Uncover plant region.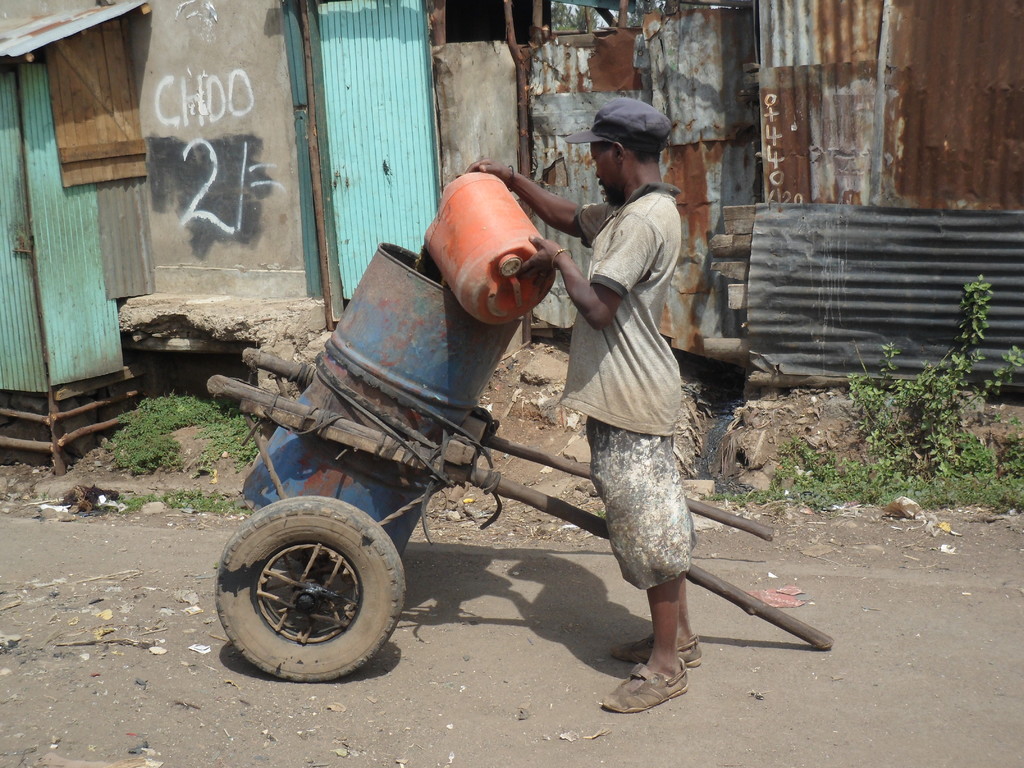
Uncovered: box=[38, 490, 49, 504].
